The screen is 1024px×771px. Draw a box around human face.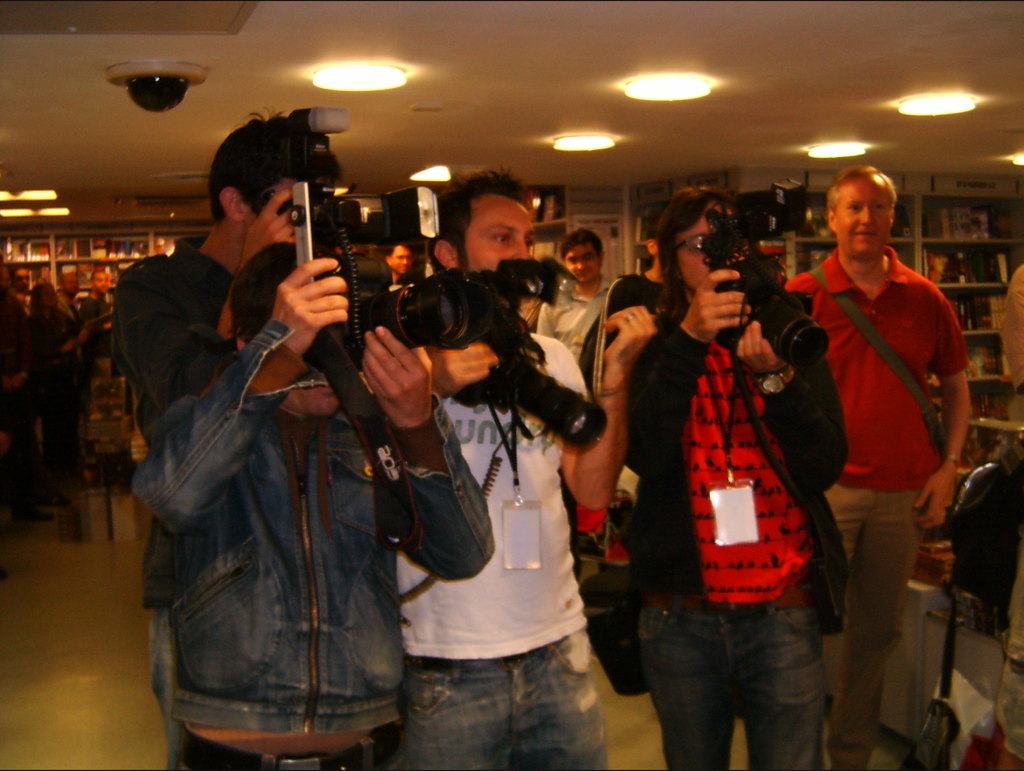
460/198/530/283.
